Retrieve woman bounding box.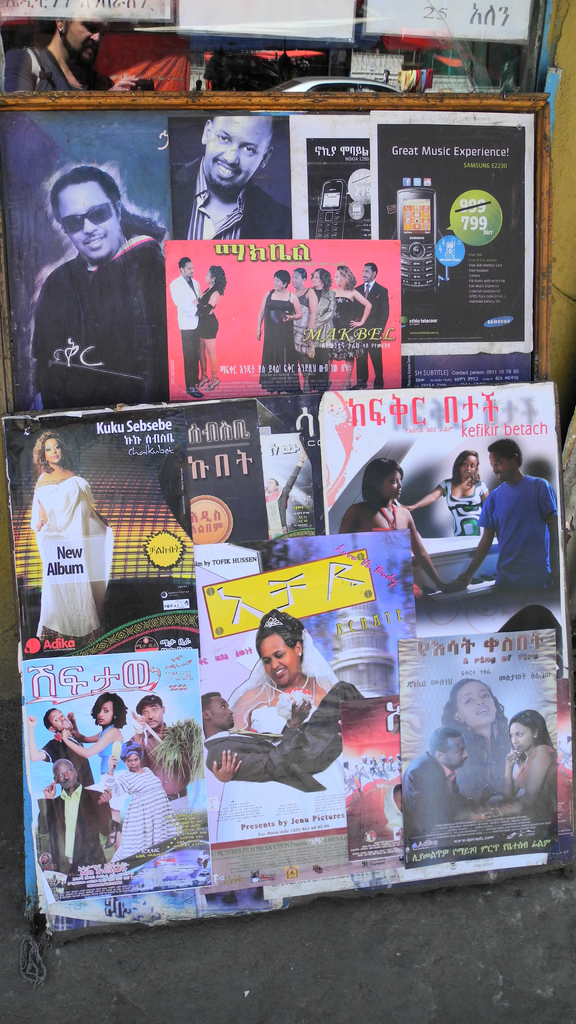
Bounding box: 458 675 509 793.
